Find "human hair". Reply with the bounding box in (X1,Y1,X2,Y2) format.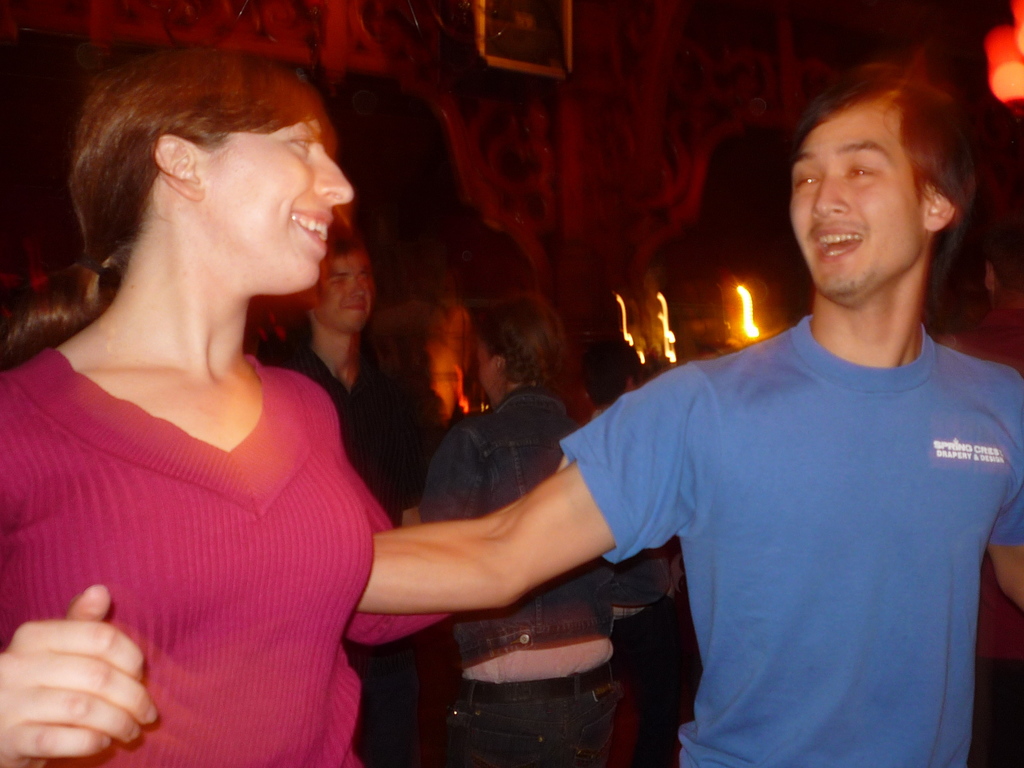
(323,218,366,256).
